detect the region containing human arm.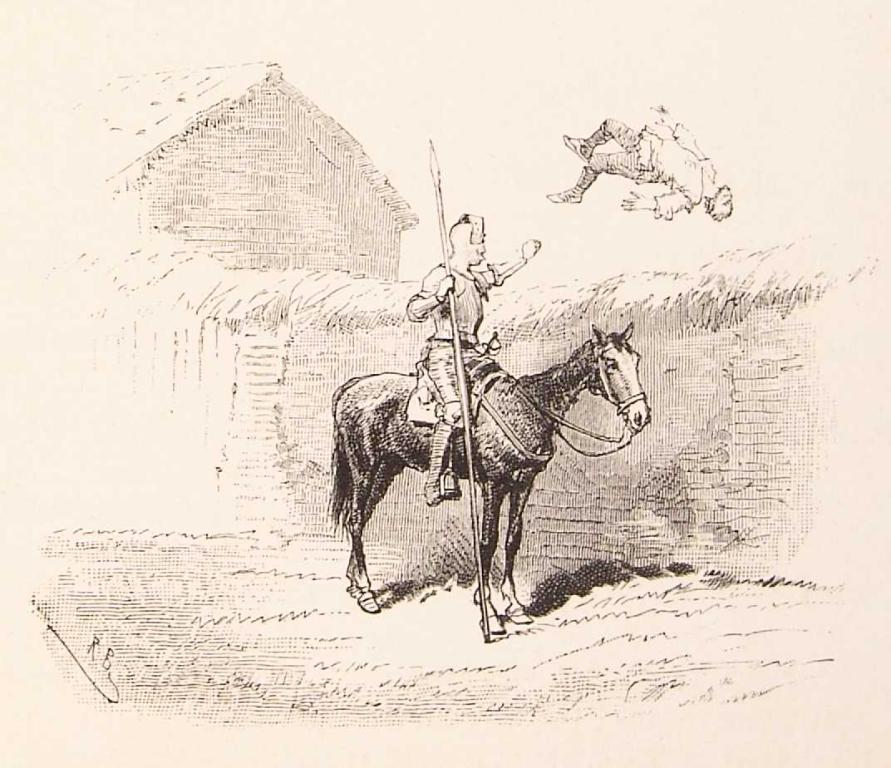
pyautogui.locateOnScreen(655, 103, 712, 170).
